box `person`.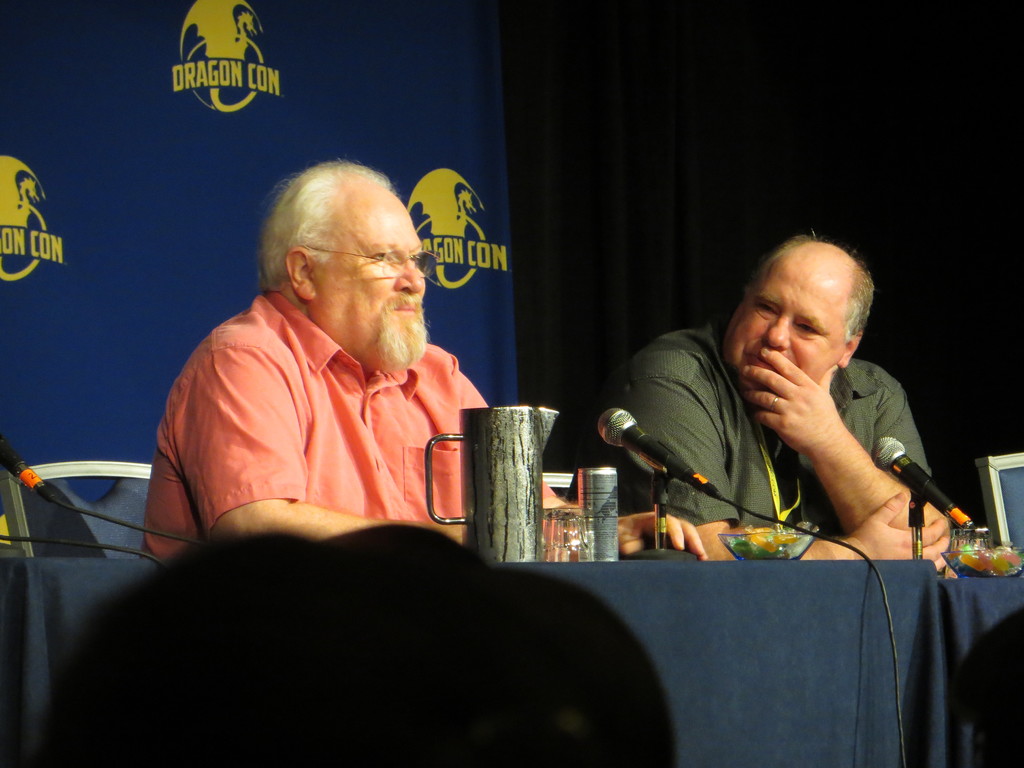
<region>562, 227, 957, 577</region>.
